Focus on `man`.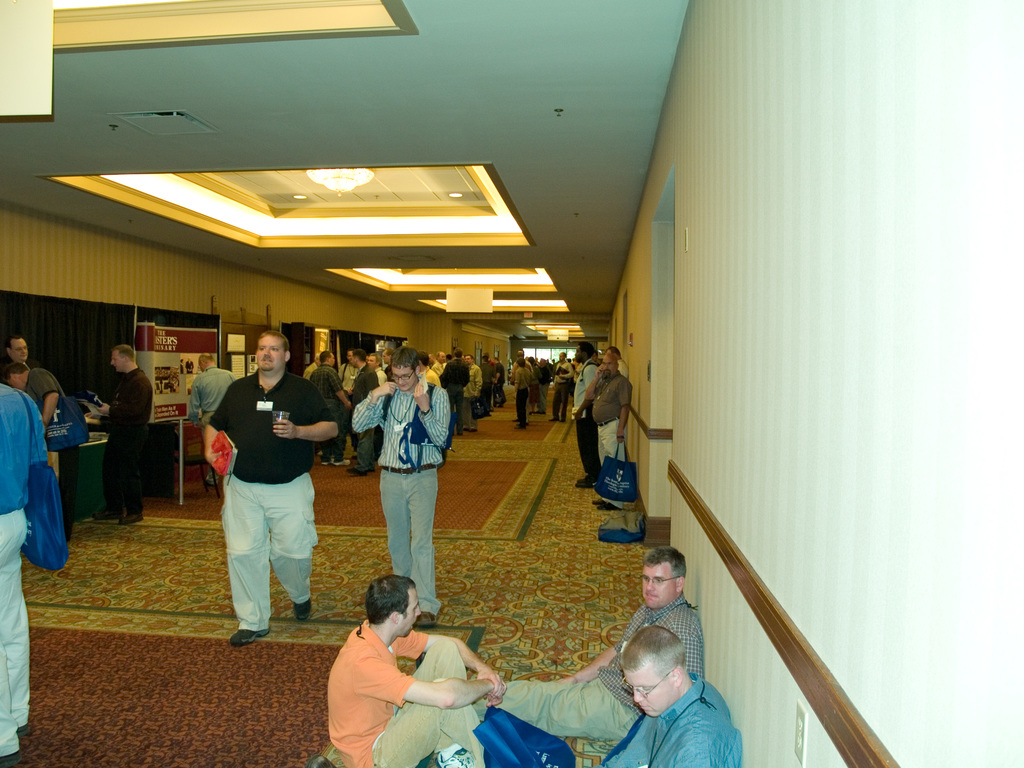
Focused at {"left": 481, "top": 353, "right": 495, "bottom": 390}.
